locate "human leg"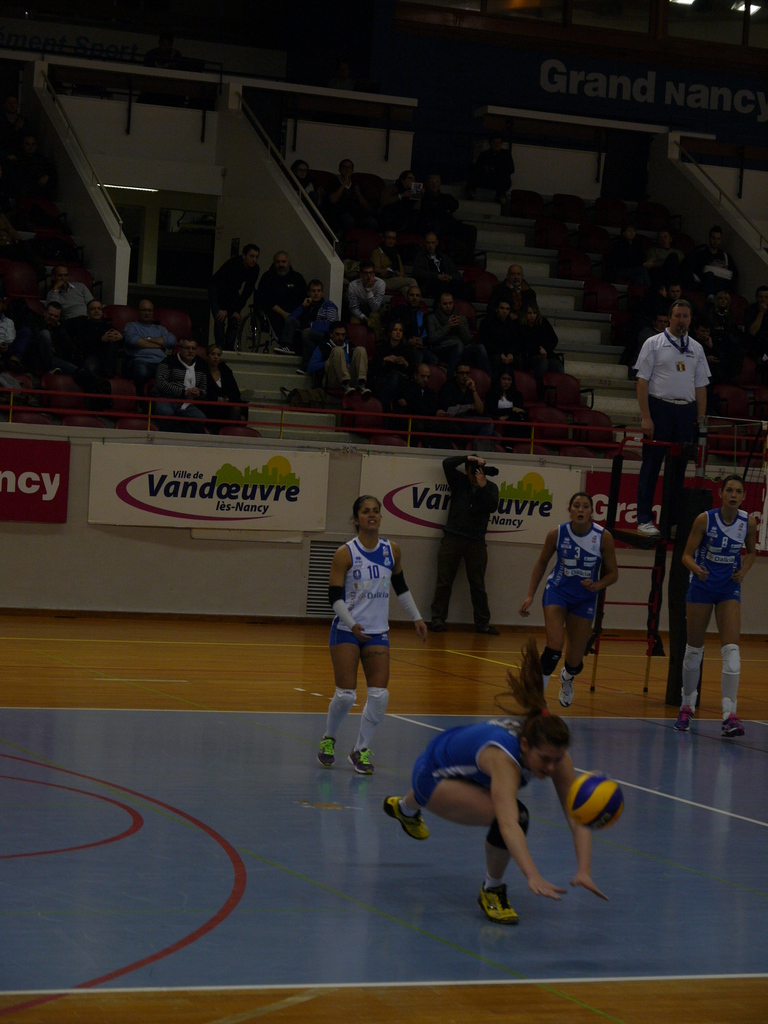
357,627,388,778
